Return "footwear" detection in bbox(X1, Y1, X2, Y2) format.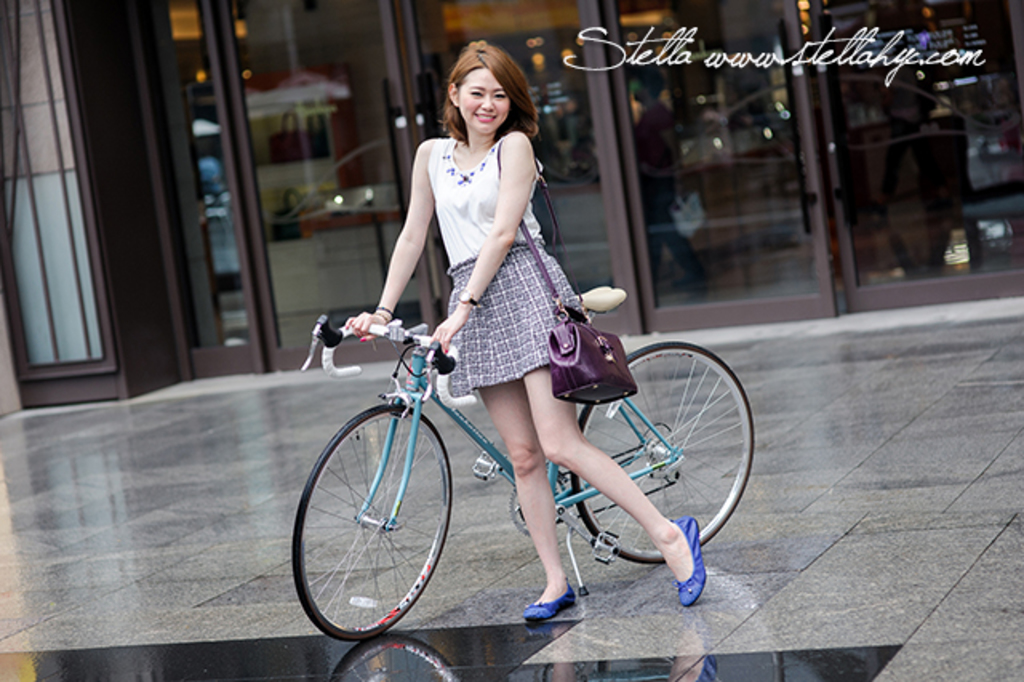
bbox(525, 580, 576, 618).
